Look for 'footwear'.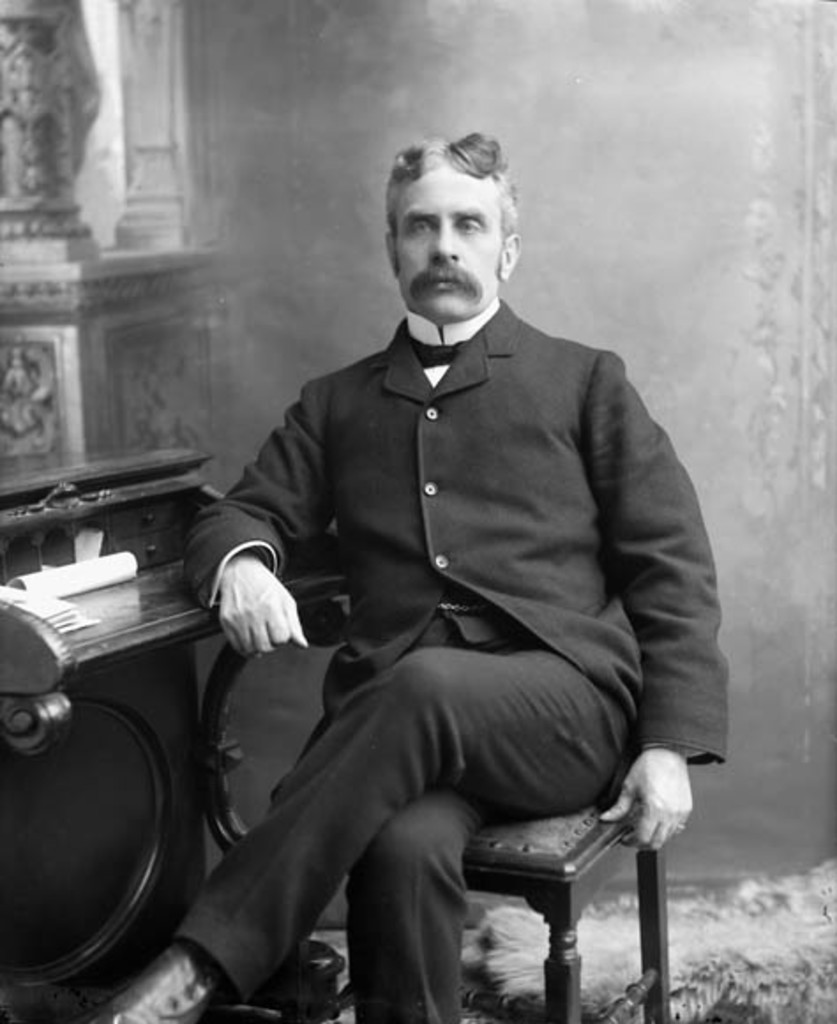
Found: l=87, t=932, r=219, b=1022.
